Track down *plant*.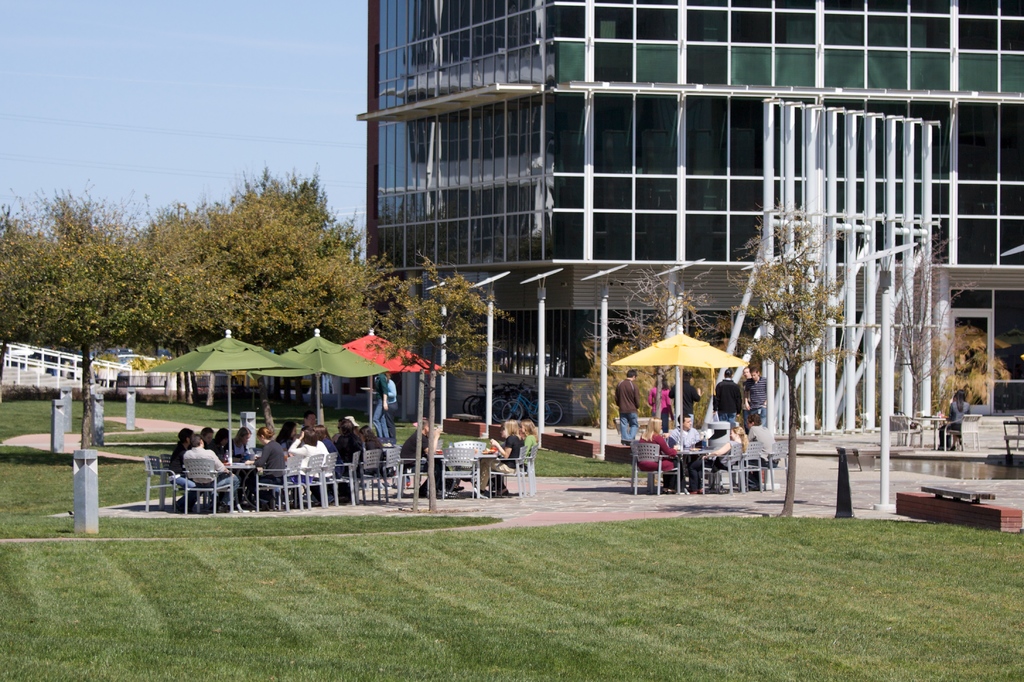
Tracked to [0,377,97,404].
